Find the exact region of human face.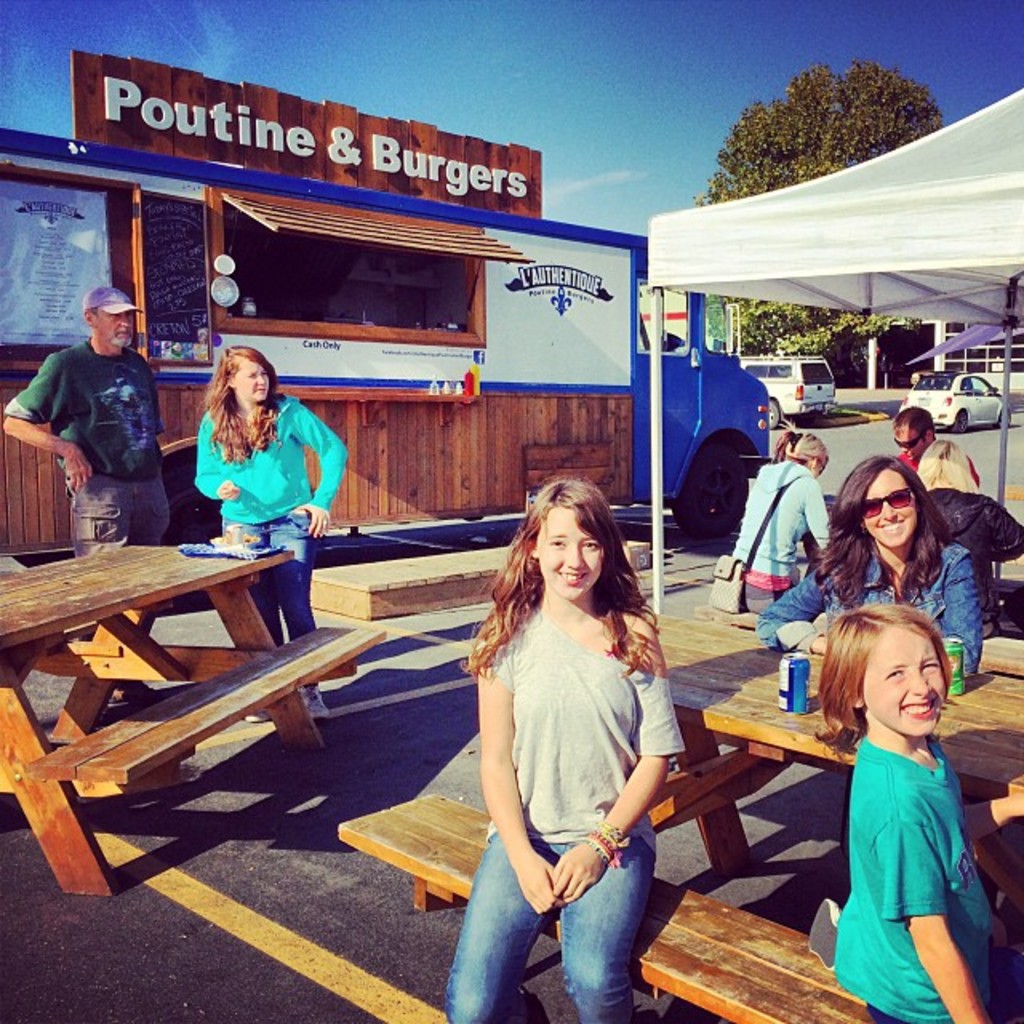
Exact region: locate(890, 426, 928, 458).
